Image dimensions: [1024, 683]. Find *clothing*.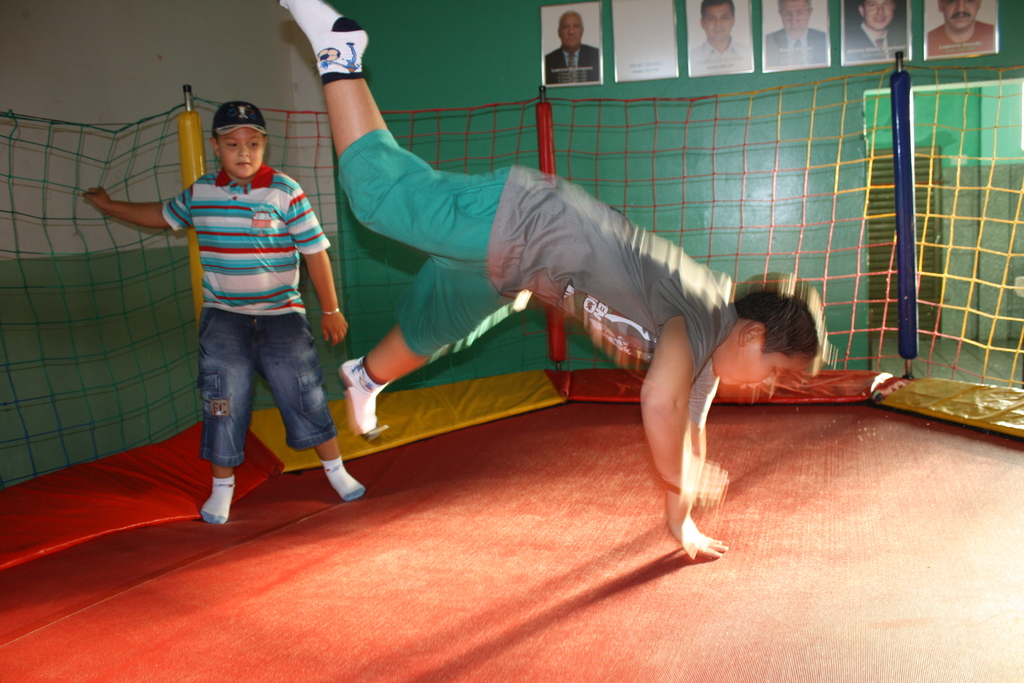
[left=544, top=37, right=602, bottom=86].
